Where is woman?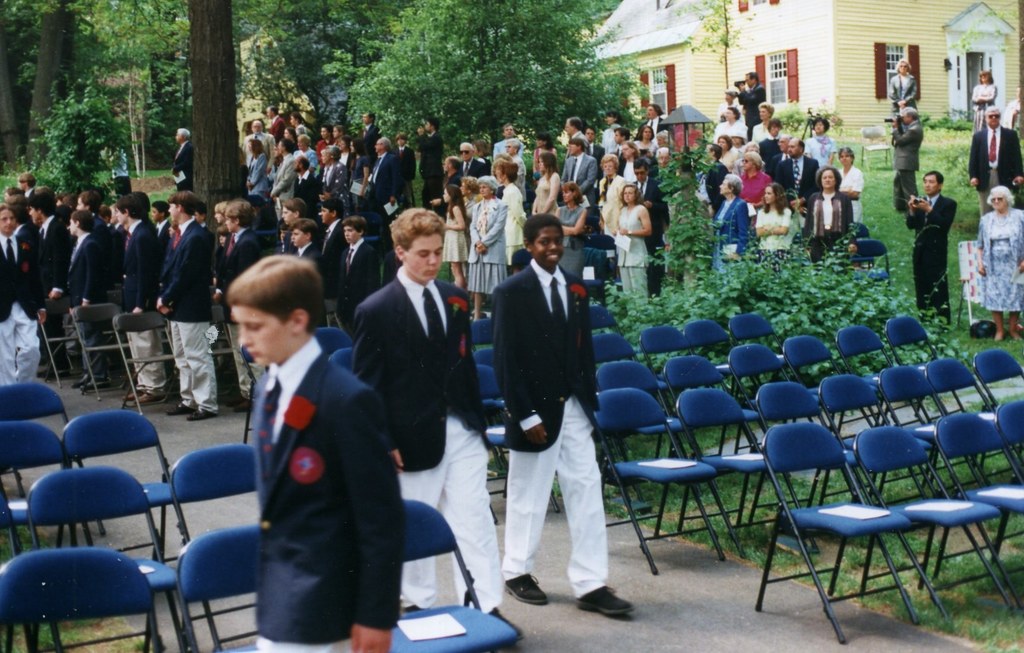
{"x1": 532, "y1": 145, "x2": 567, "y2": 216}.
